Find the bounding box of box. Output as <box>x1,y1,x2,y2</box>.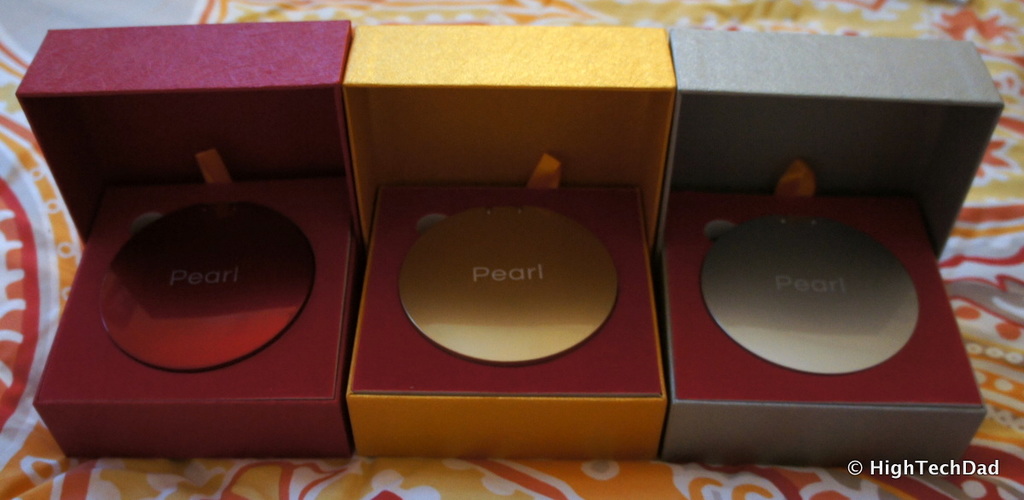
<box>38,19,348,465</box>.
